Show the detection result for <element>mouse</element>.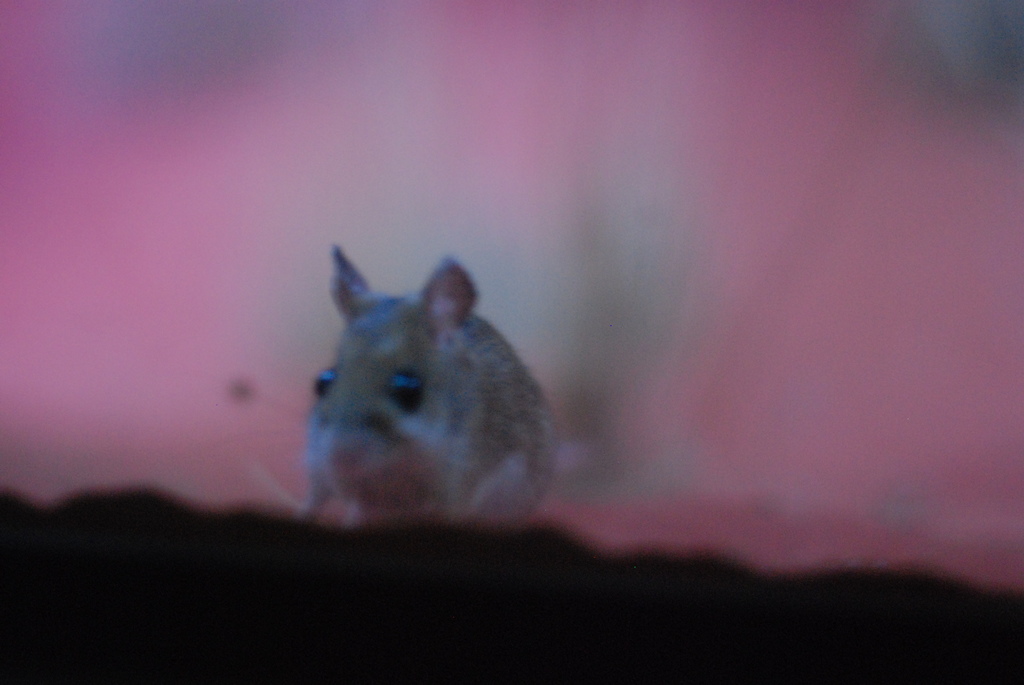
left=244, top=244, right=559, bottom=528.
